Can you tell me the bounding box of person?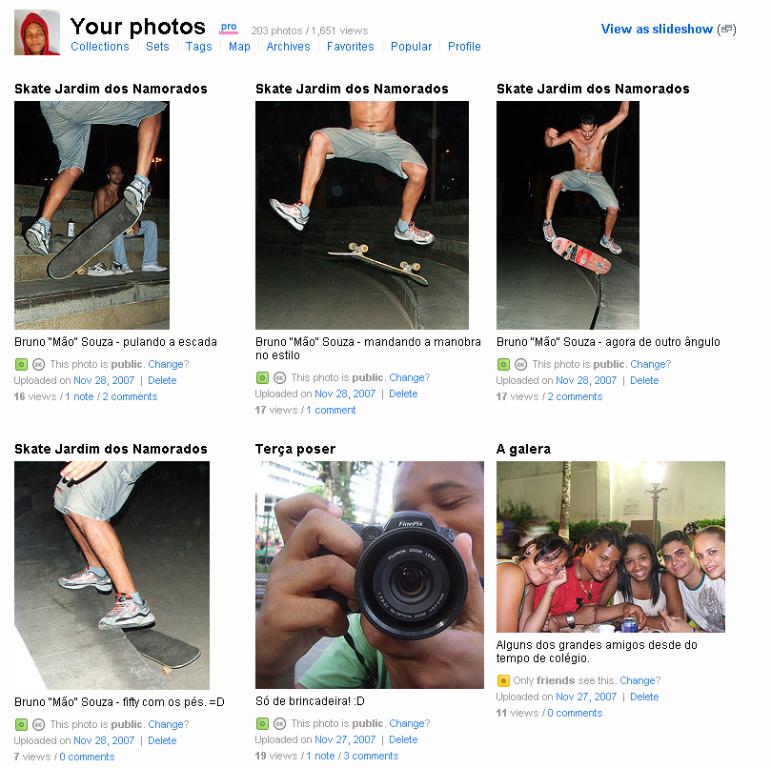
(x1=541, y1=122, x2=627, y2=293).
